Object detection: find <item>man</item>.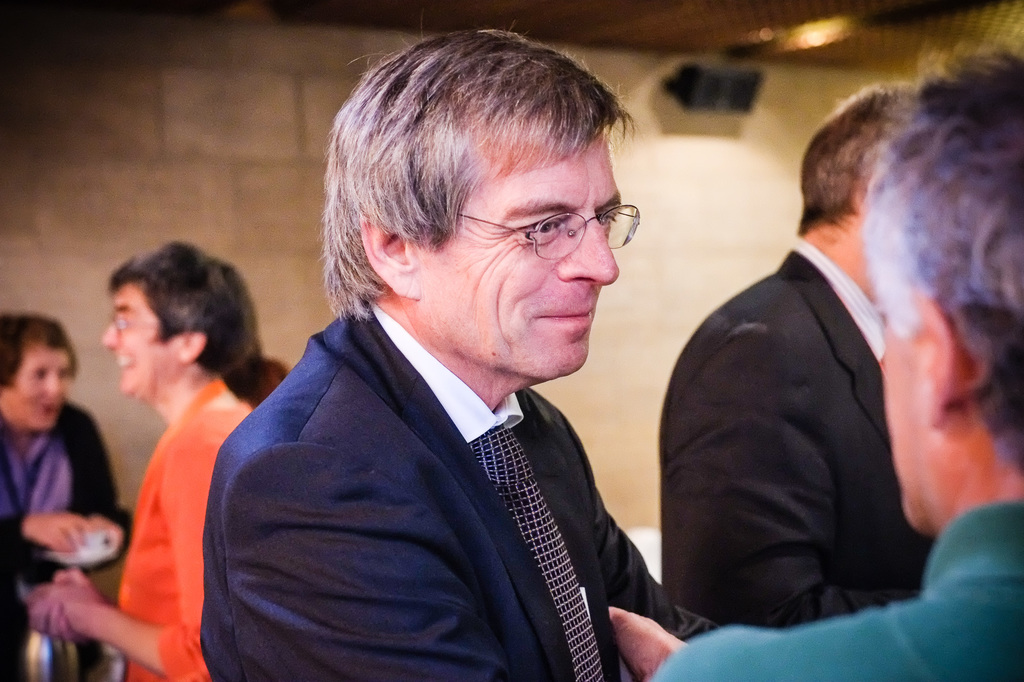
[x1=658, y1=77, x2=942, y2=630].
